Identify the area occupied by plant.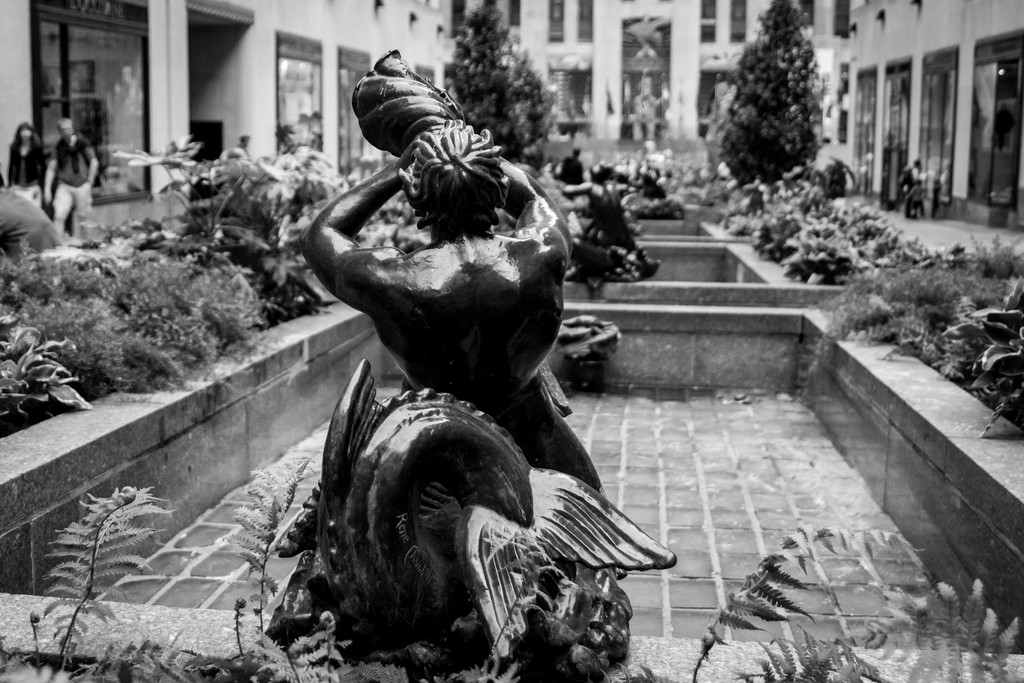
Area: region(687, 523, 930, 682).
